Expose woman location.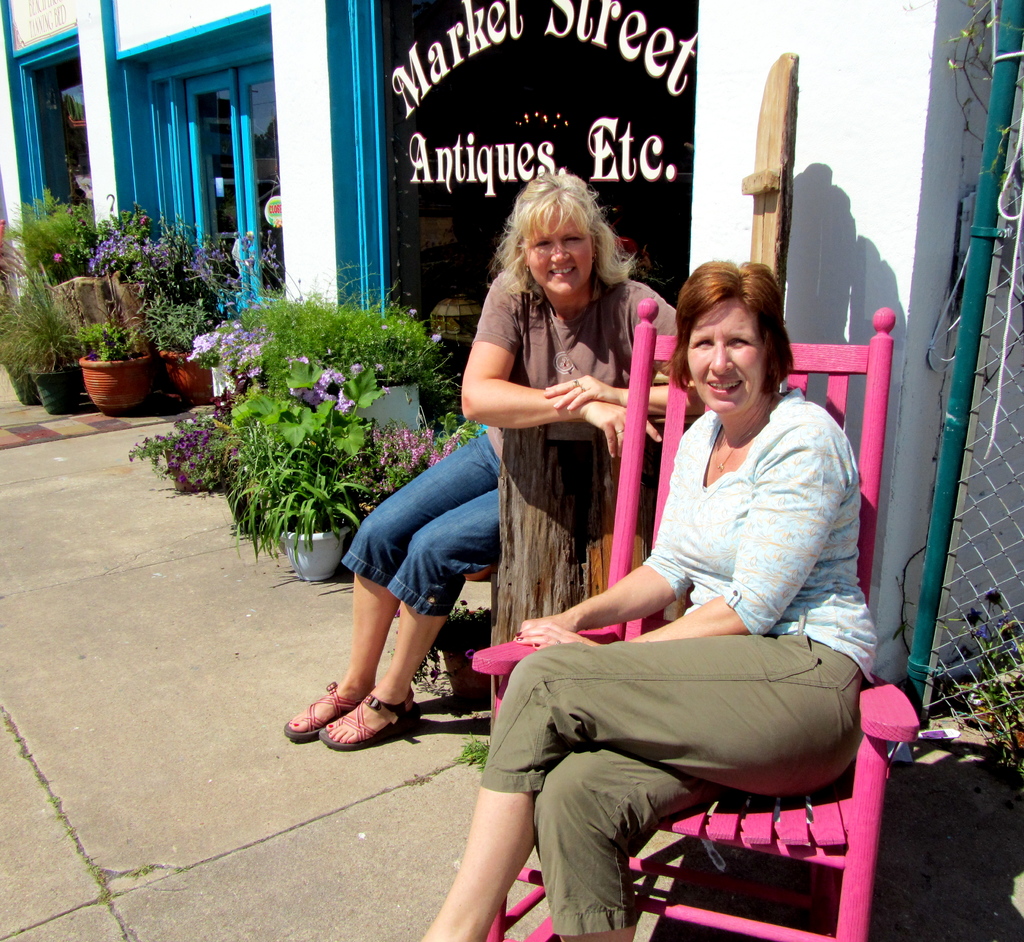
Exposed at Rect(262, 164, 696, 753).
